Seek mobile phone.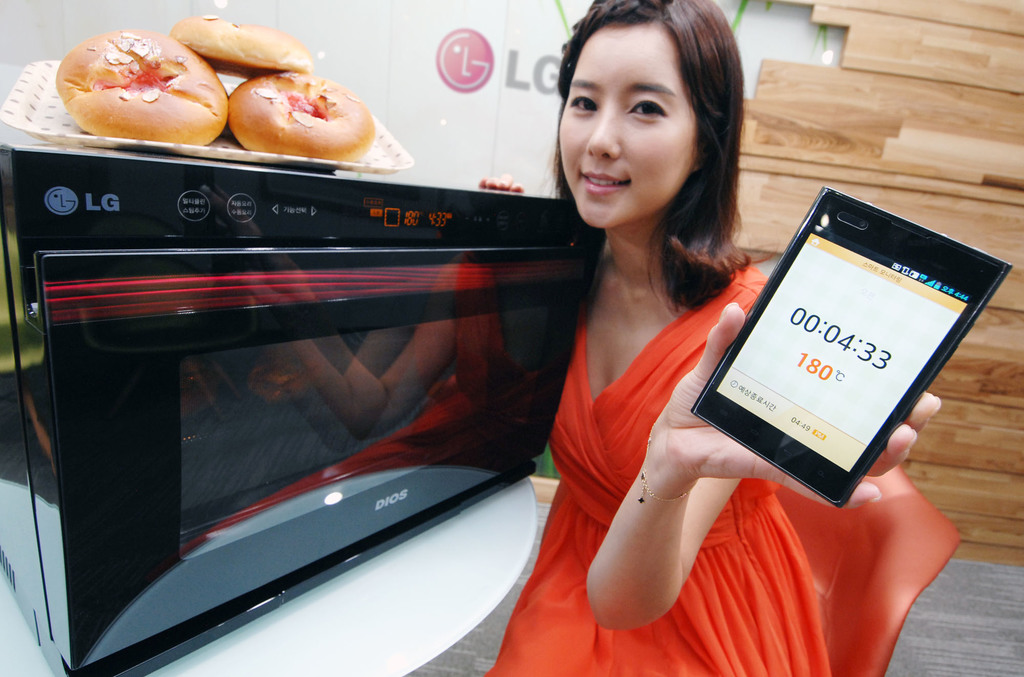
<region>676, 189, 996, 514</region>.
